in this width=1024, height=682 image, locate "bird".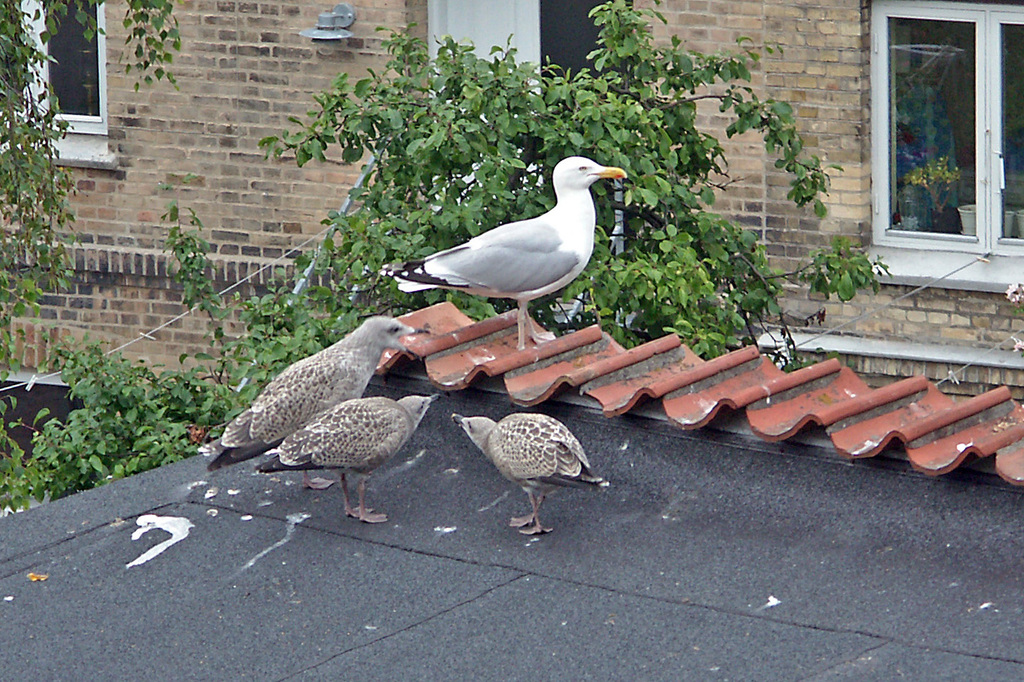
Bounding box: [left=399, top=149, right=637, bottom=319].
